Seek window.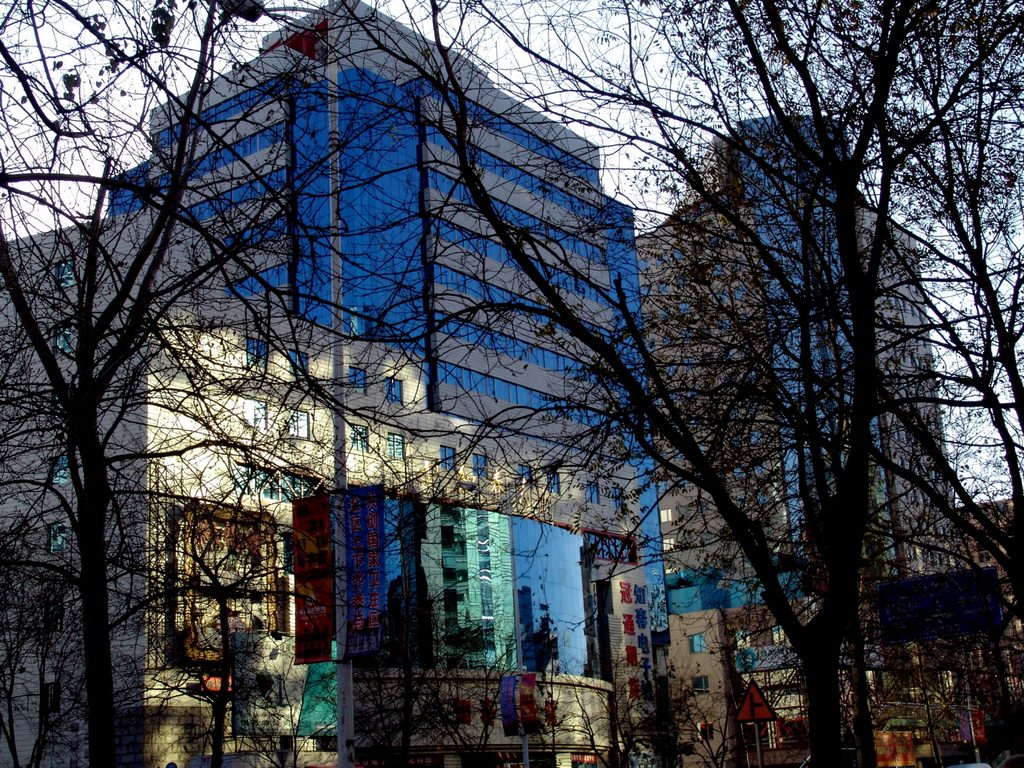
614:490:624:513.
